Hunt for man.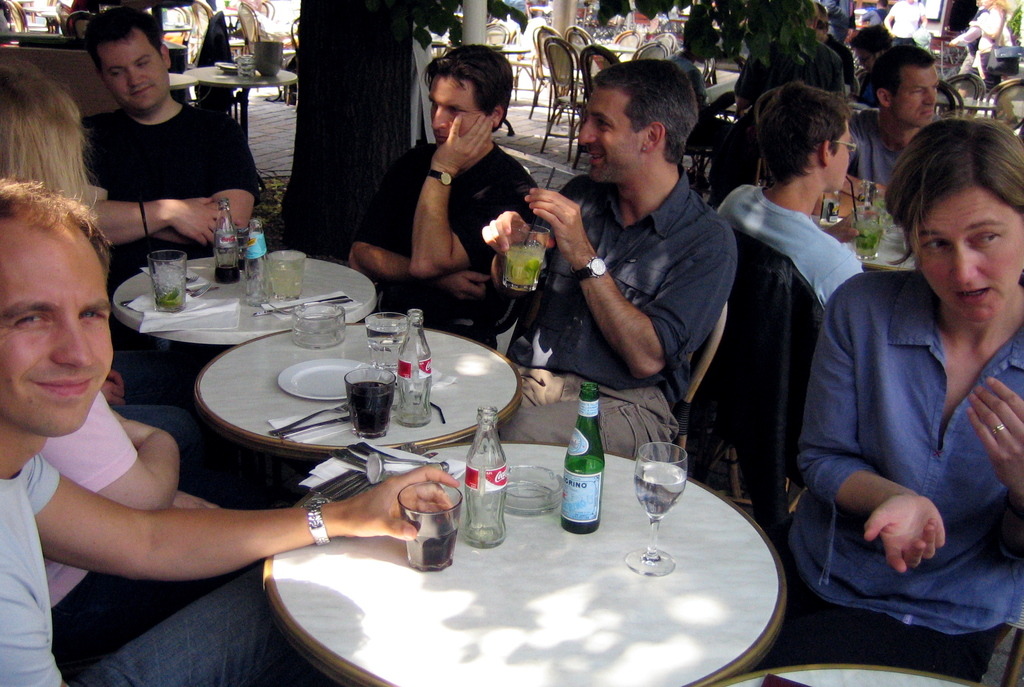
Hunted down at <bbox>714, 81, 866, 309</bbox>.
